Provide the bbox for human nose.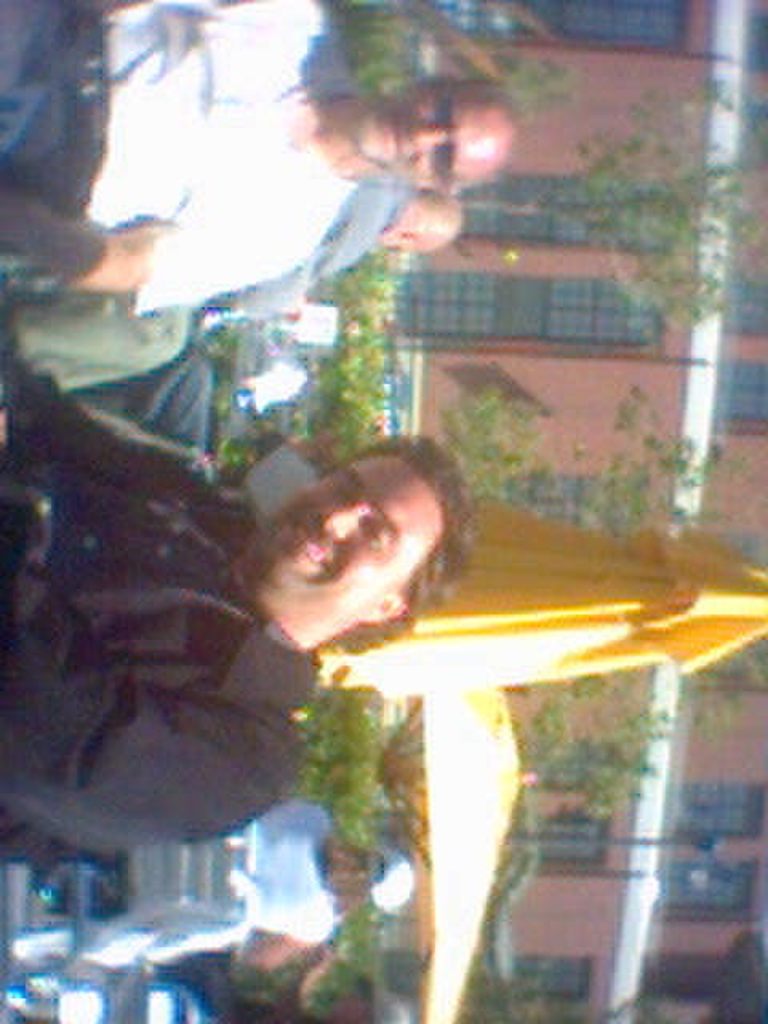
left=416, top=114, right=442, bottom=150.
